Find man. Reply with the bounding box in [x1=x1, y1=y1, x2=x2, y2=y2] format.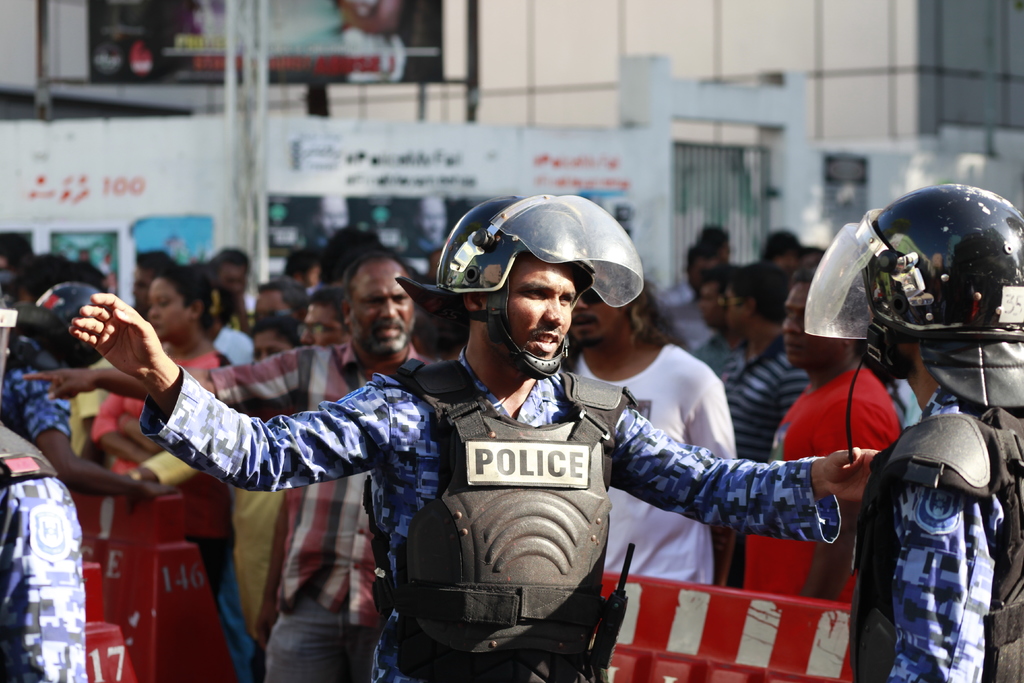
[x1=711, y1=262, x2=812, y2=458].
